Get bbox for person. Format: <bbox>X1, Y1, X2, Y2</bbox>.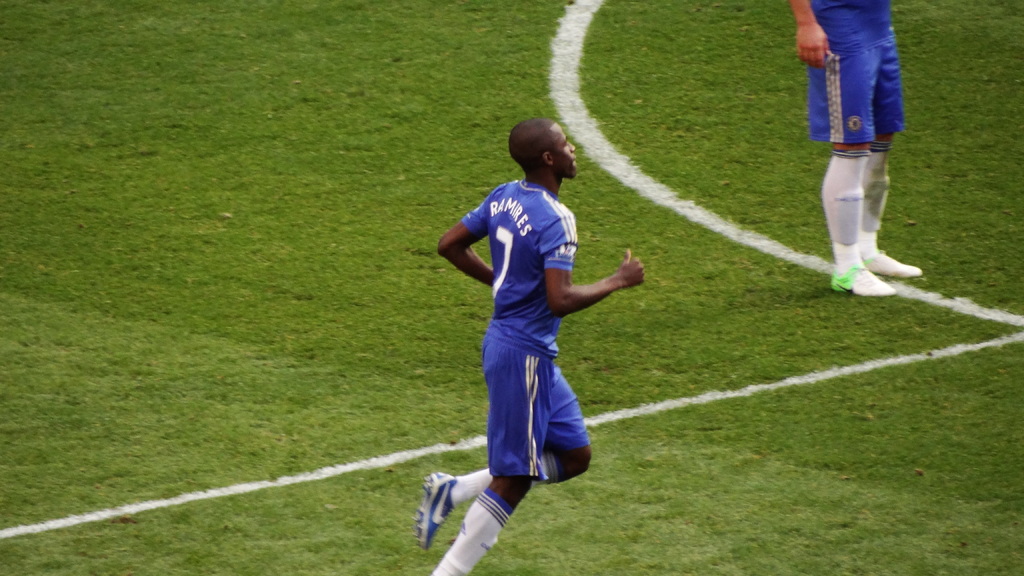
<bbox>781, 0, 925, 300</bbox>.
